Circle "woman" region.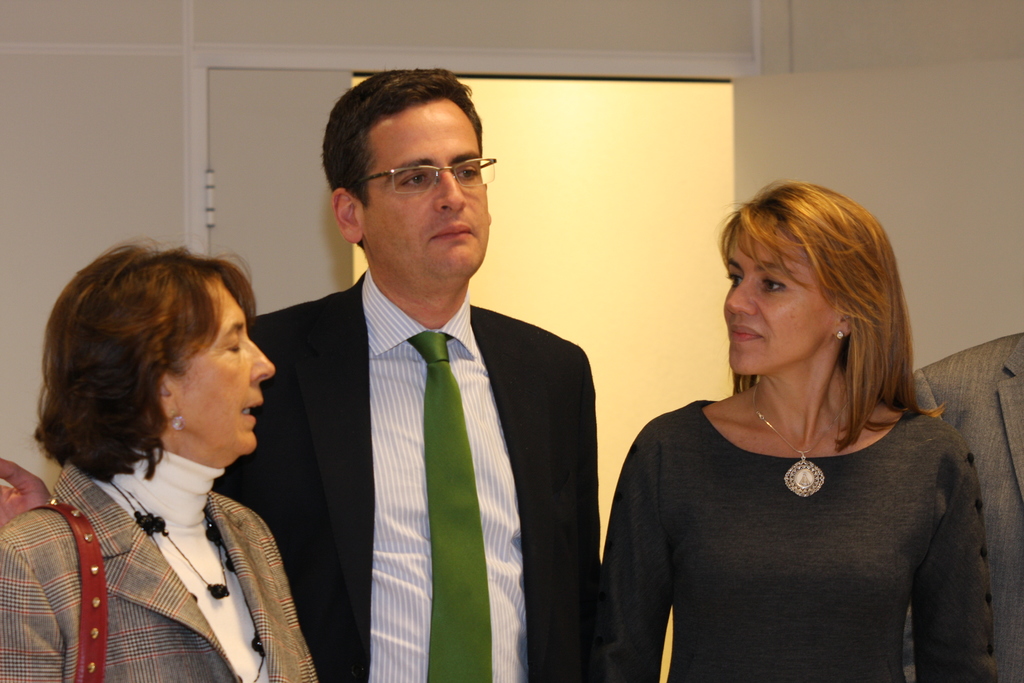
Region: <region>609, 162, 975, 682</region>.
